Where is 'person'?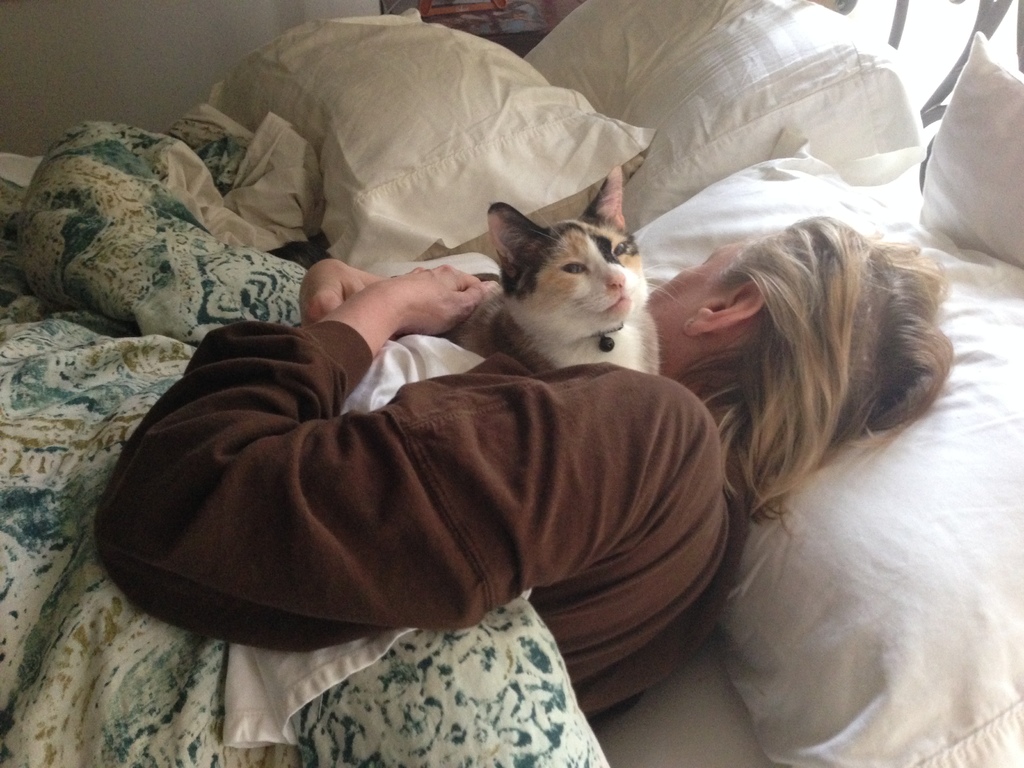
select_region(86, 212, 952, 737).
